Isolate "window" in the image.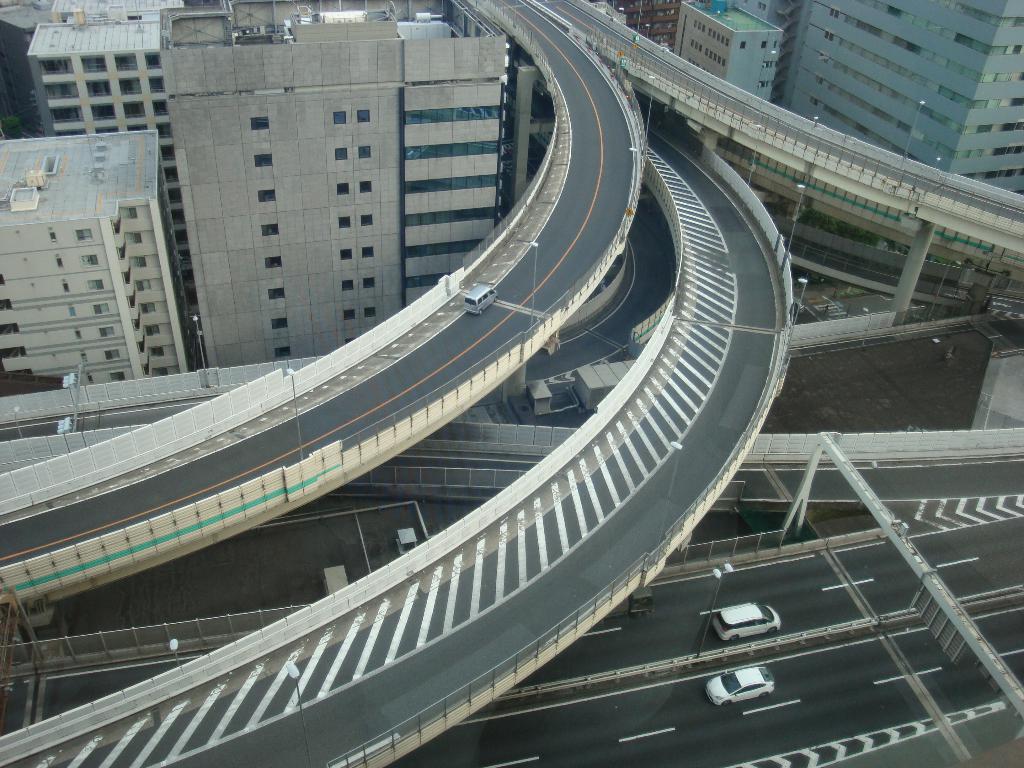
Isolated region: bbox=(339, 277, 356, 290).
